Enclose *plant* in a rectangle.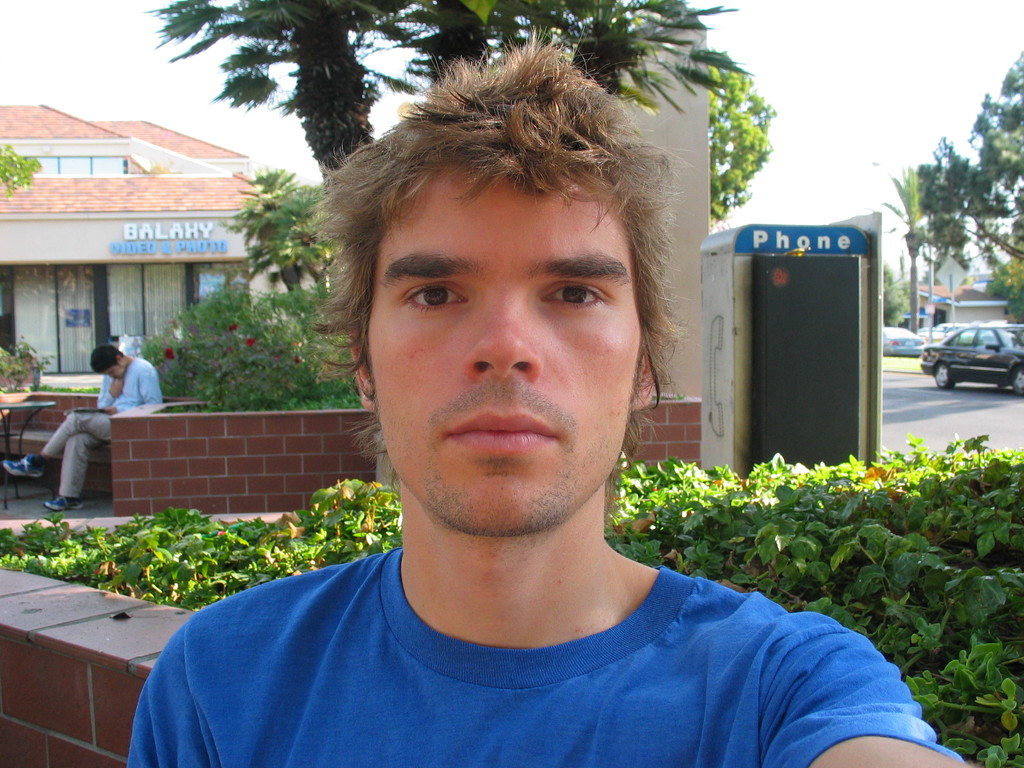
box=[150, 323, 229, 404].
